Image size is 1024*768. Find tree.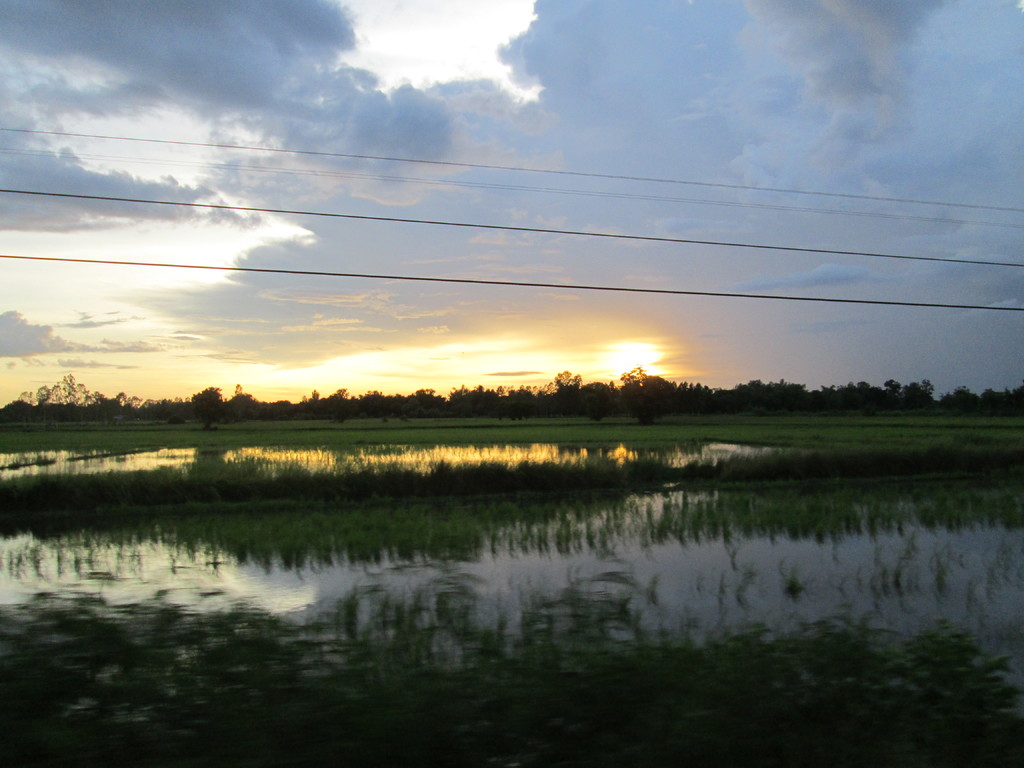
4 358 1021 423.
